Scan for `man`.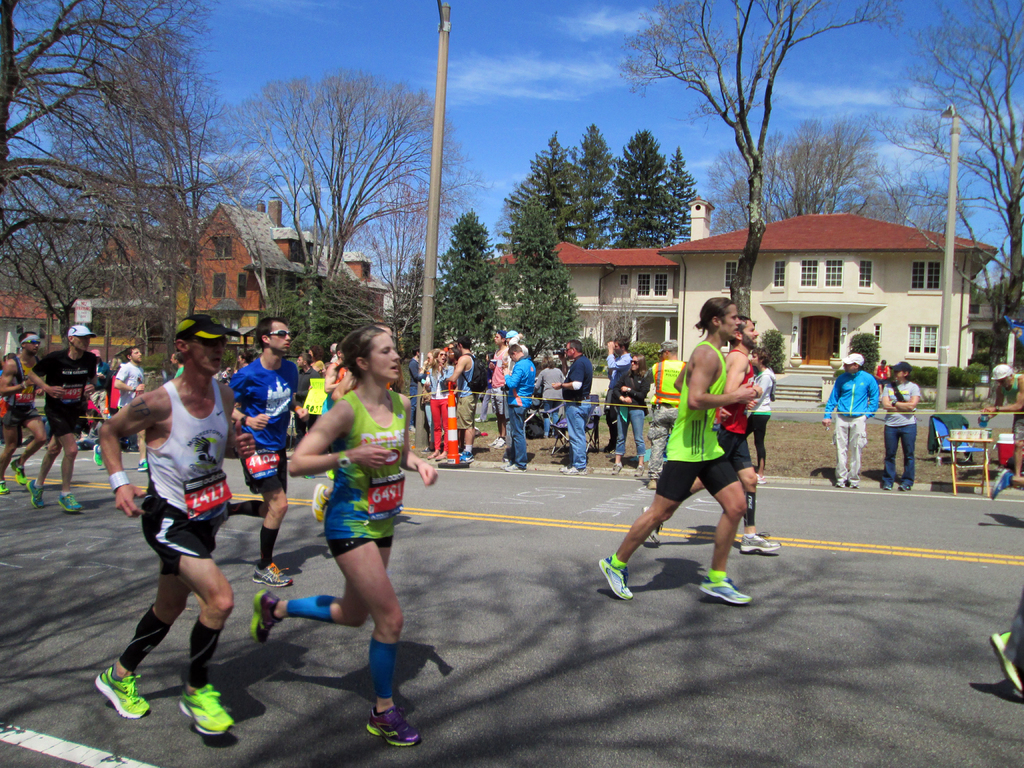
Scan result: (497,342,538,468).
